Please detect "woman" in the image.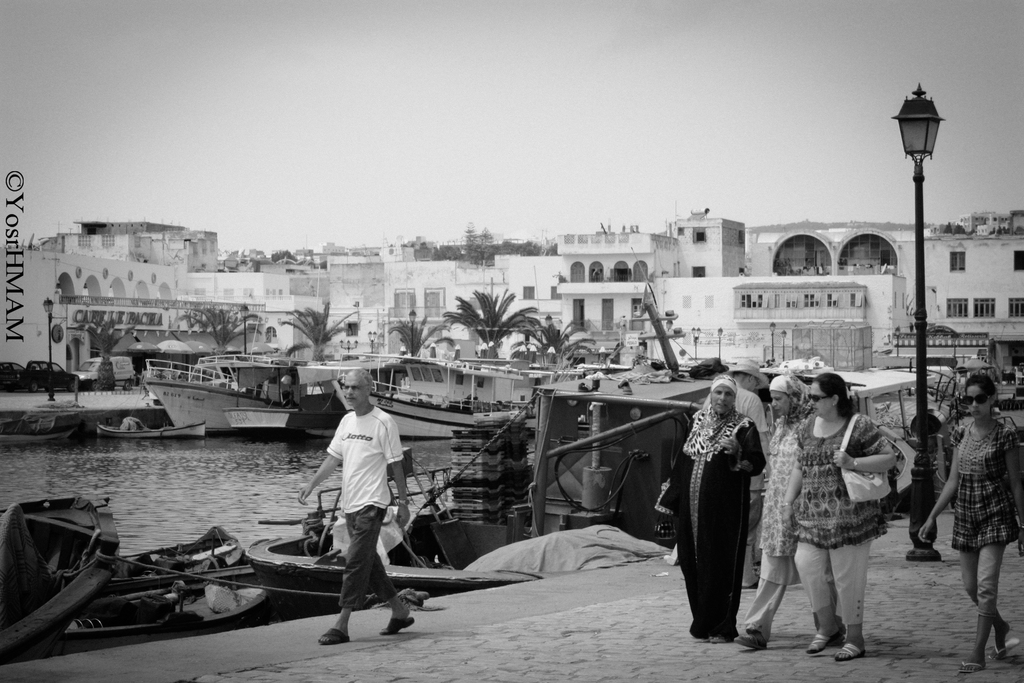
<region>664, 370, 767, 634</region>.
